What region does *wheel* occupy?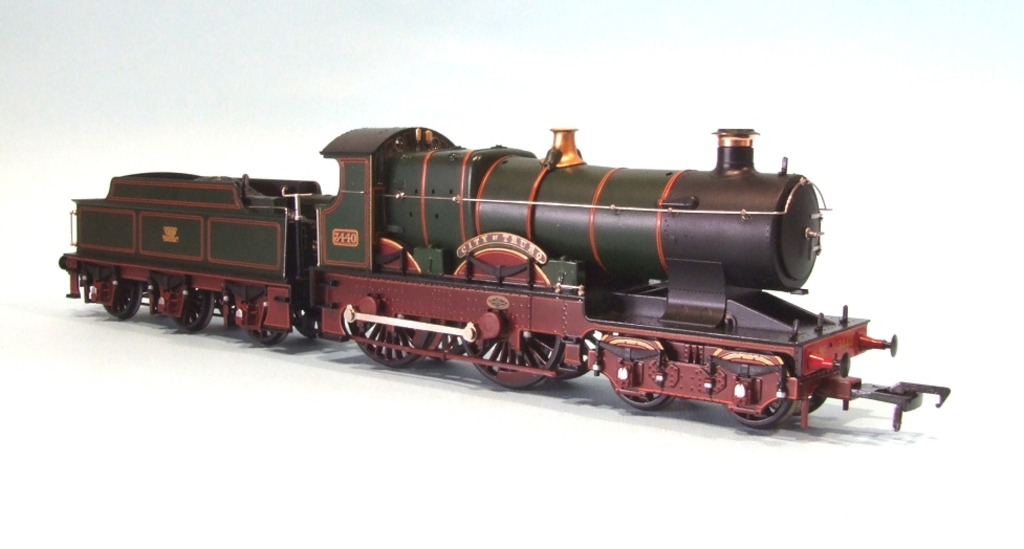
81/269/140/316.
